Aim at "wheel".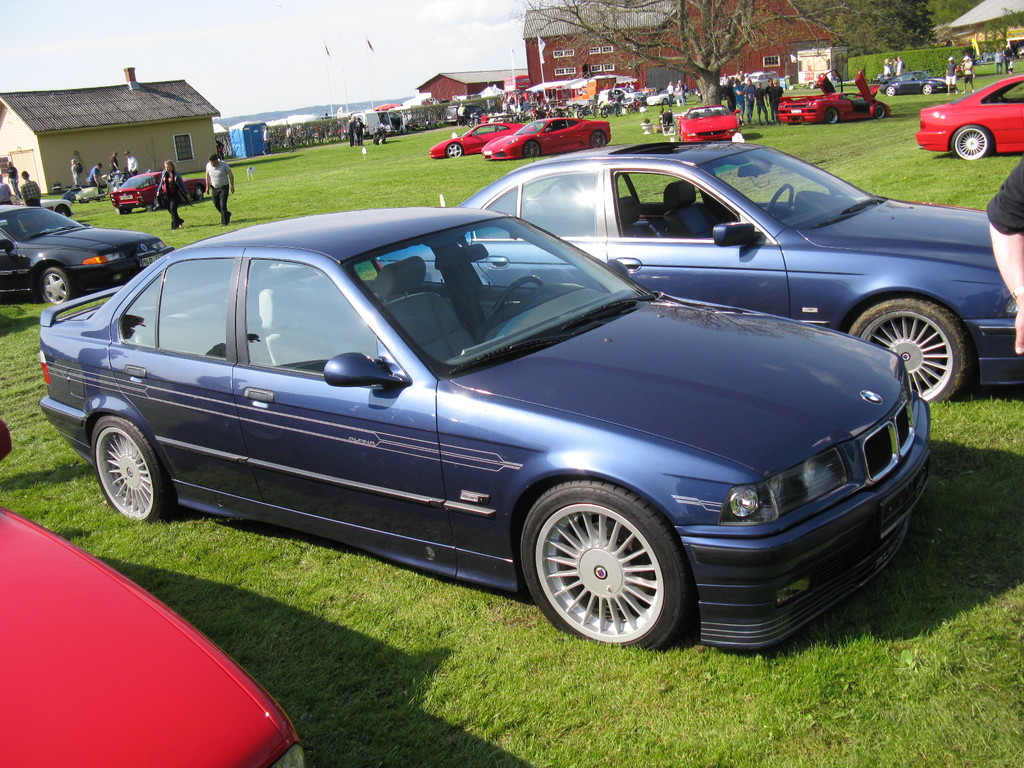
Aimed at <box>616,107,623,116</box>.
